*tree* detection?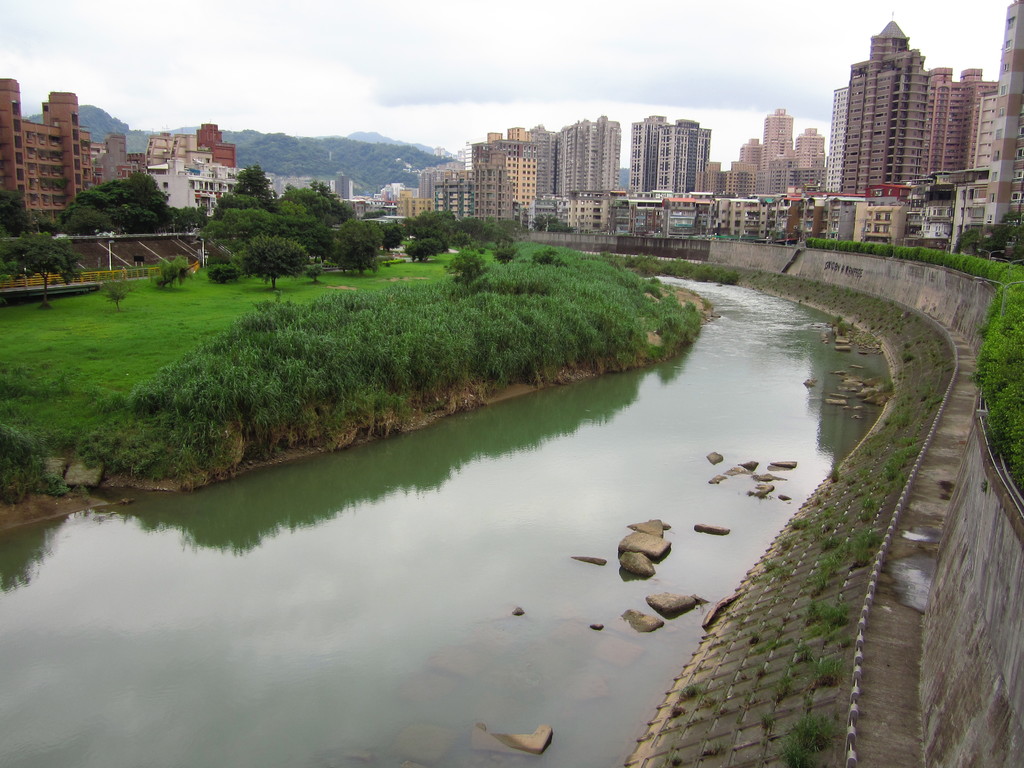
BBox(340, 215, 378, 278)
